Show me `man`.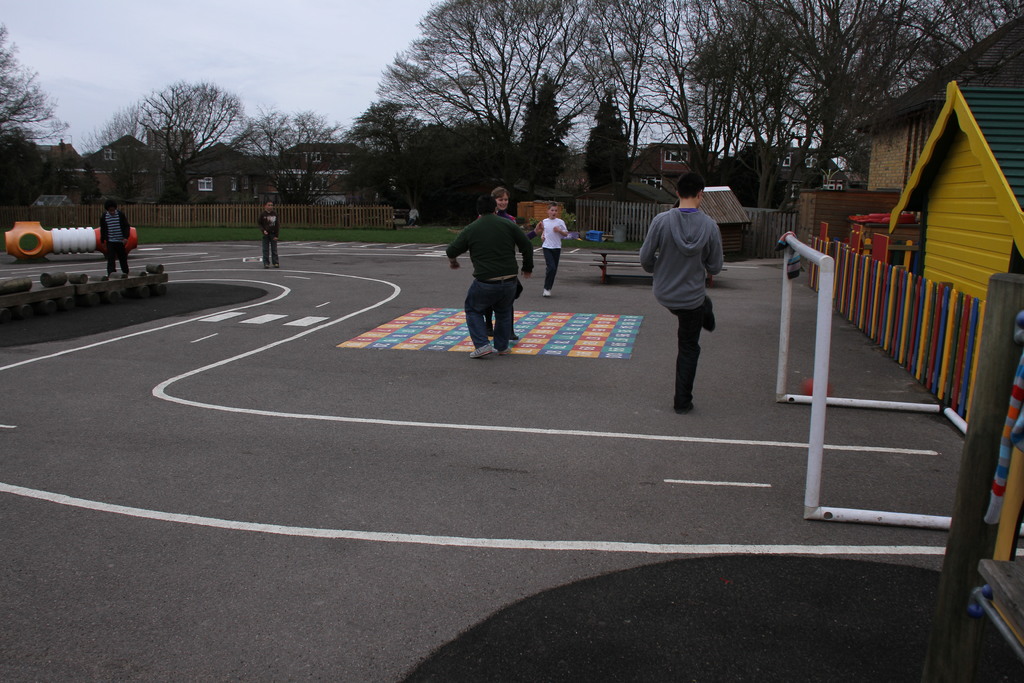
`man` is here: detection(442, 194, 535, 360).
